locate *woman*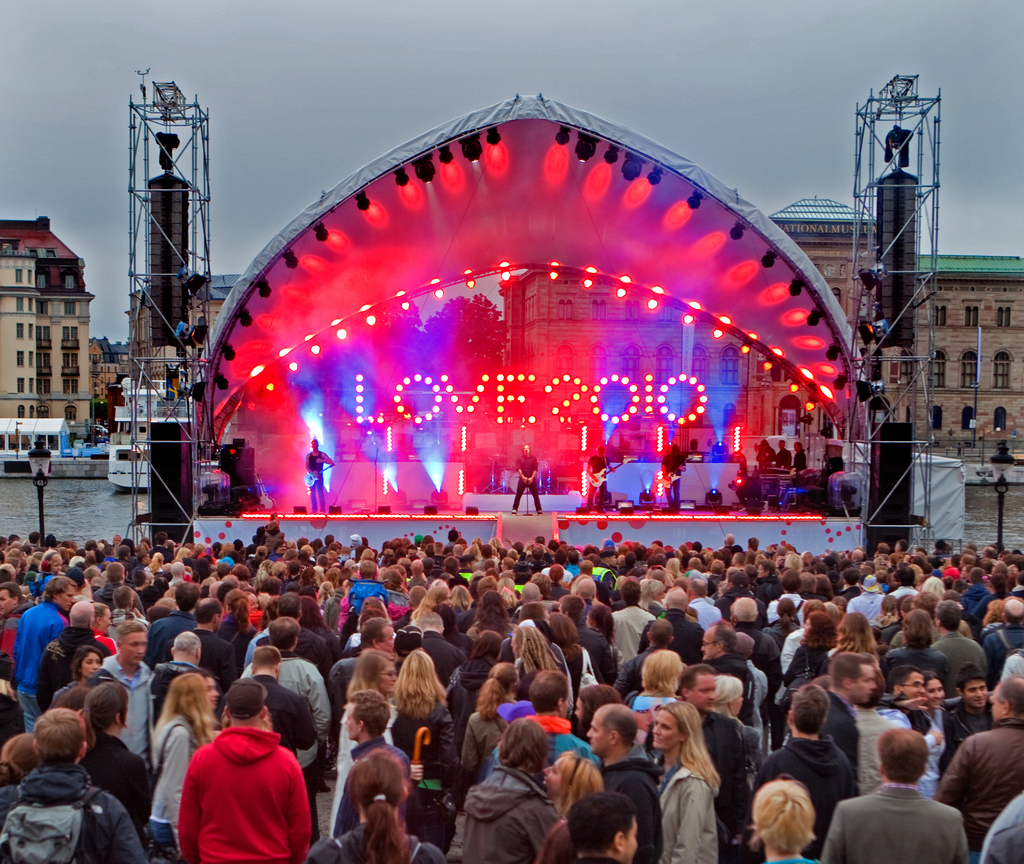
658:707:750:861
